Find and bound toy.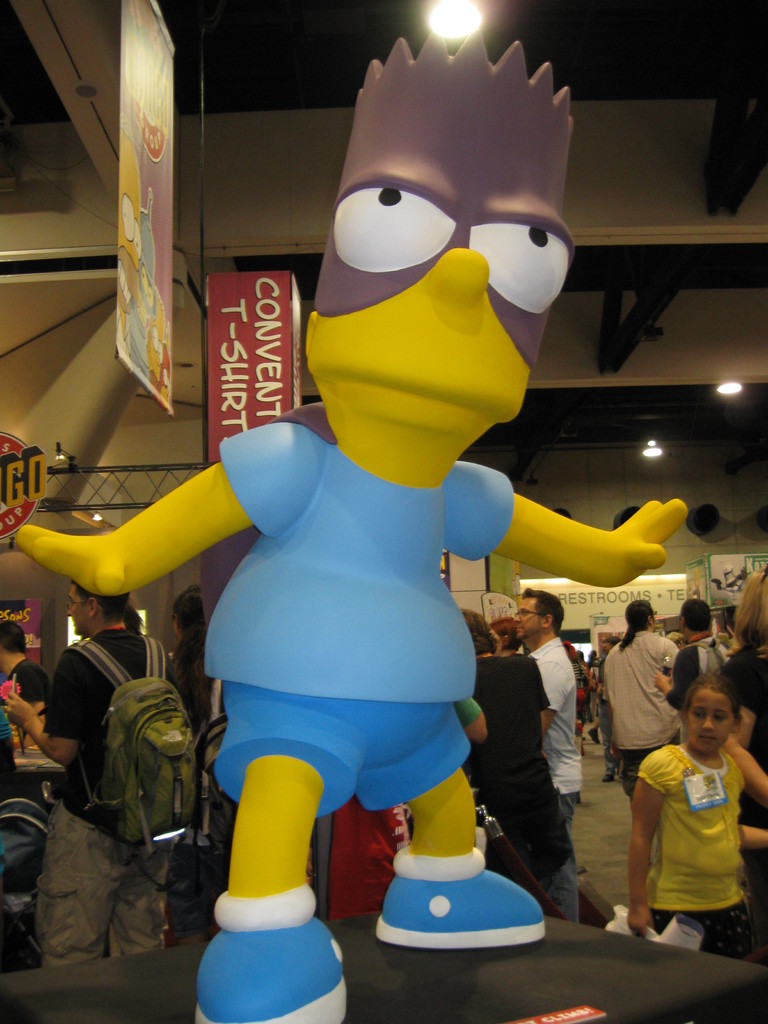
Bound: x1=132, y1=56, x2=648, y2=999.
